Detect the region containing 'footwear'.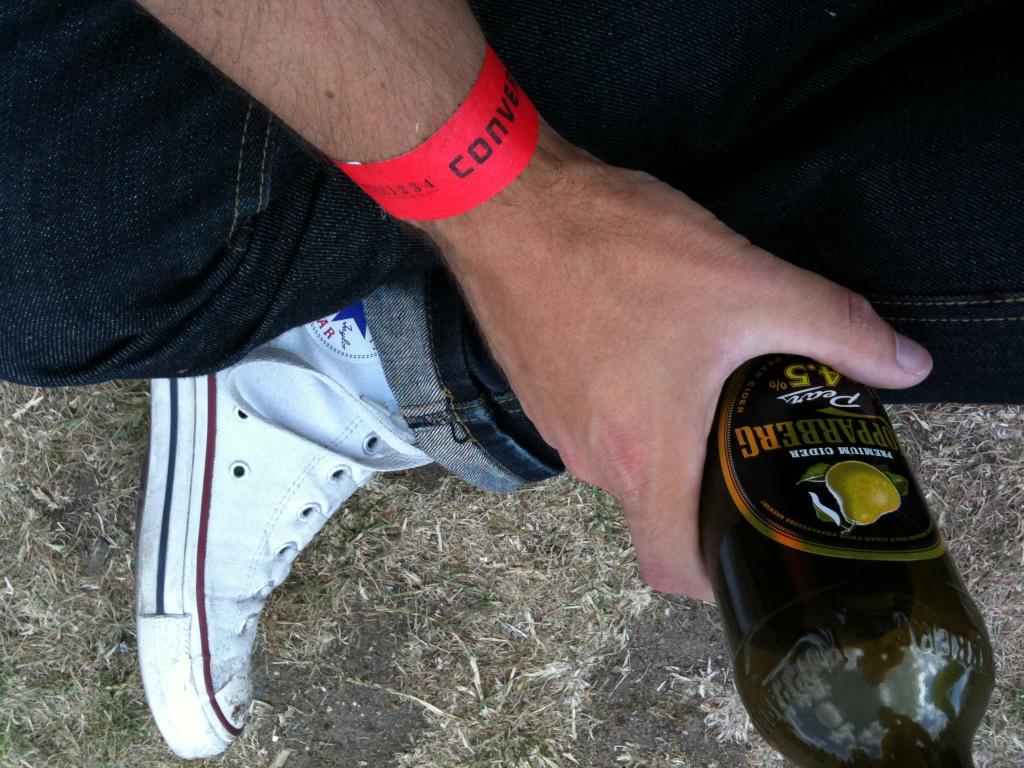
select_region(131, 296, 481, 720).
